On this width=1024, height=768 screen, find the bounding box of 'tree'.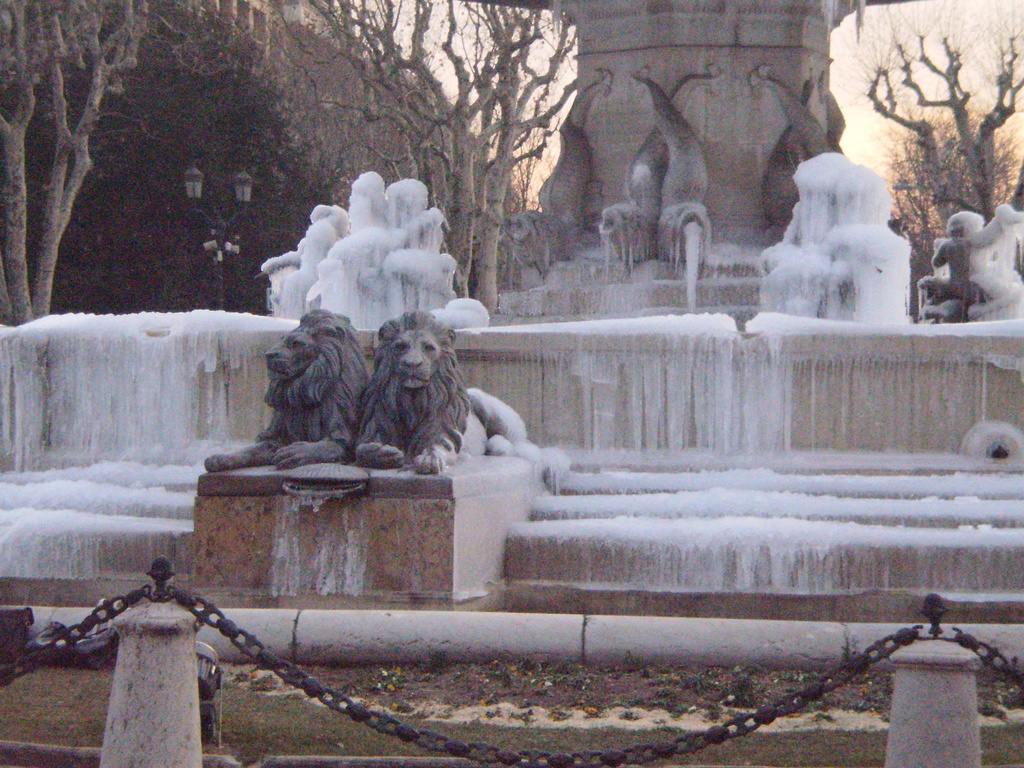
Bounding box: x1=298, y1=0, x2=580, y2=319.
